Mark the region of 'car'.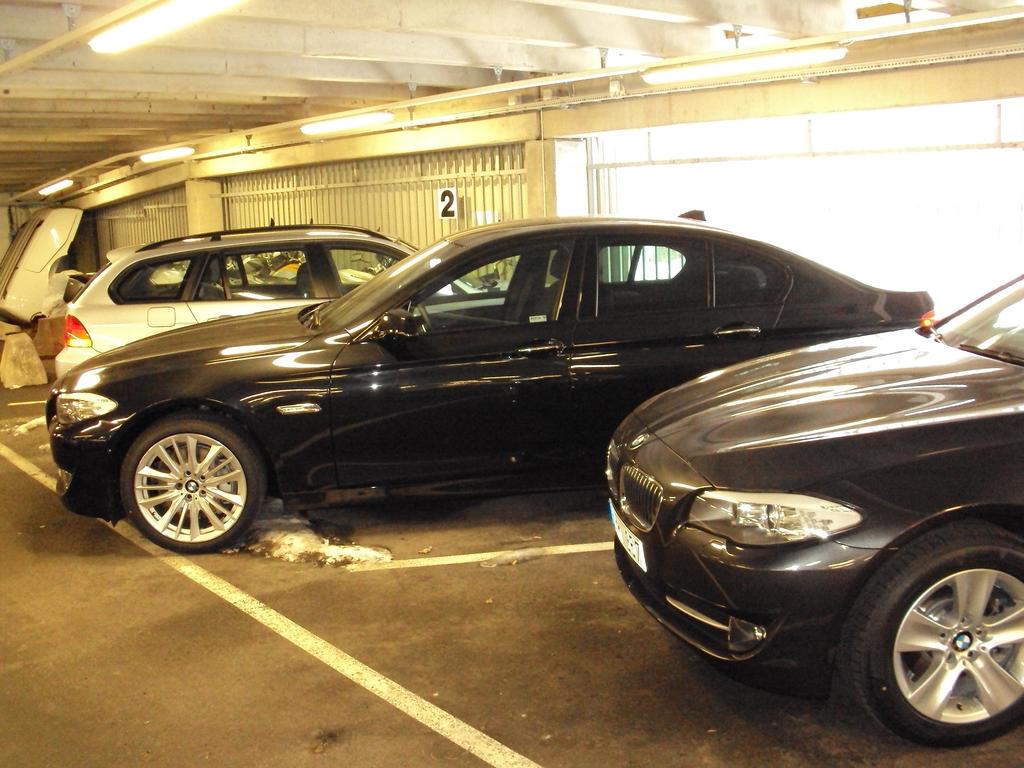
Region: select_region(40, 207, 934, 553).
